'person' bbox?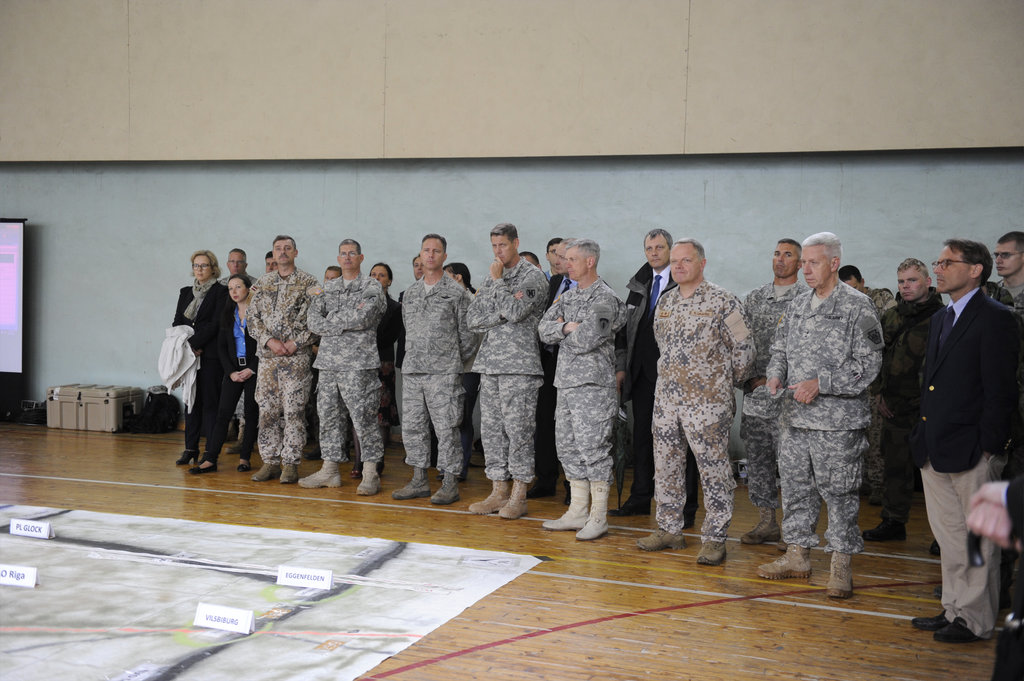
[left=532, top=234, right=628, bottom=540]
